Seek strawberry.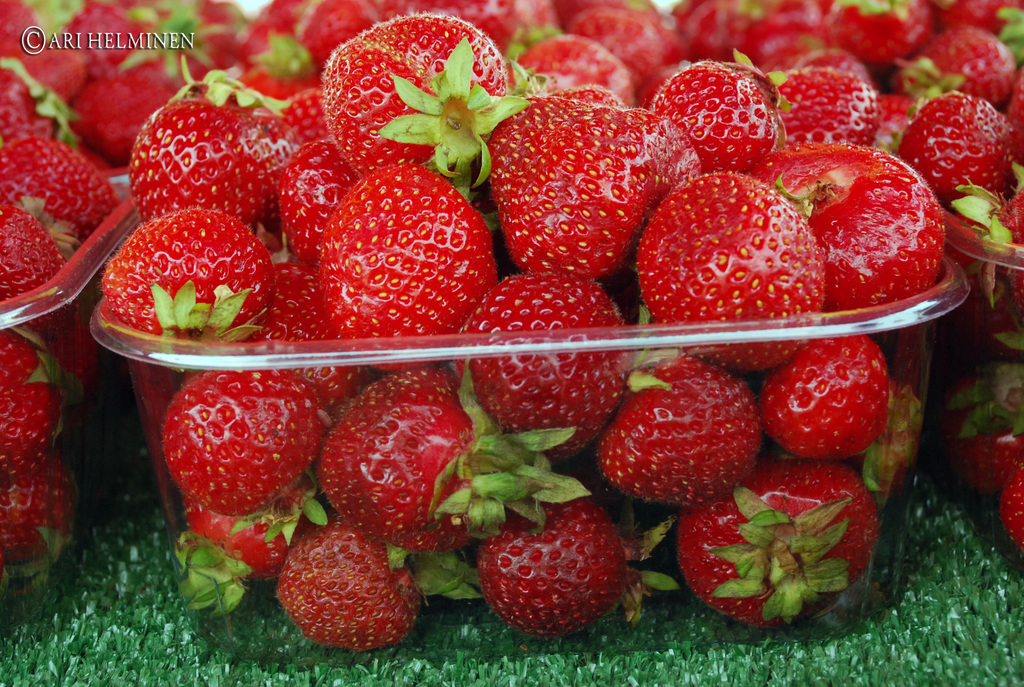
164 369 317 522.
